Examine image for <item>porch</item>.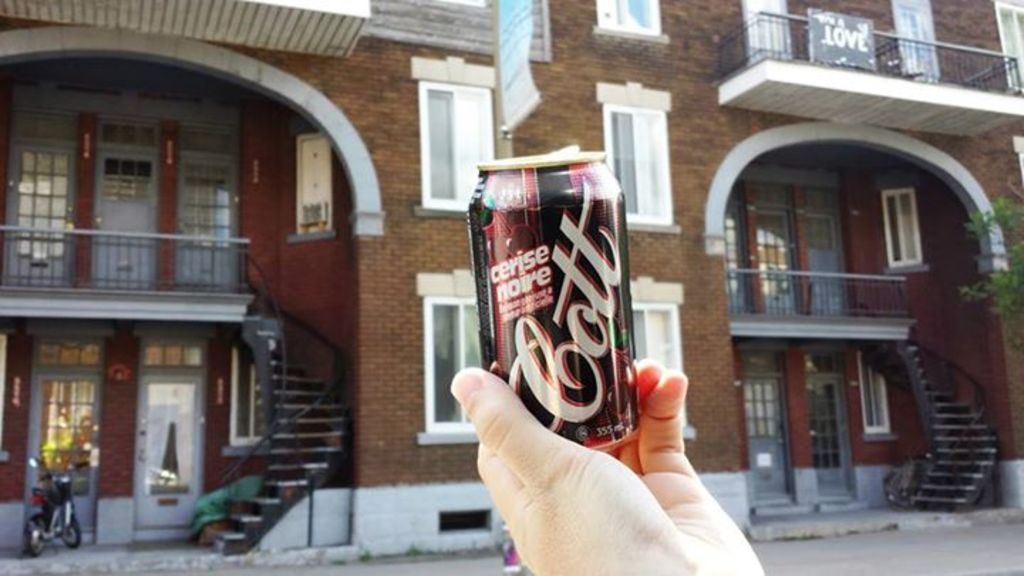
Examination result: l=0, t=346, r=1023, b=575.
